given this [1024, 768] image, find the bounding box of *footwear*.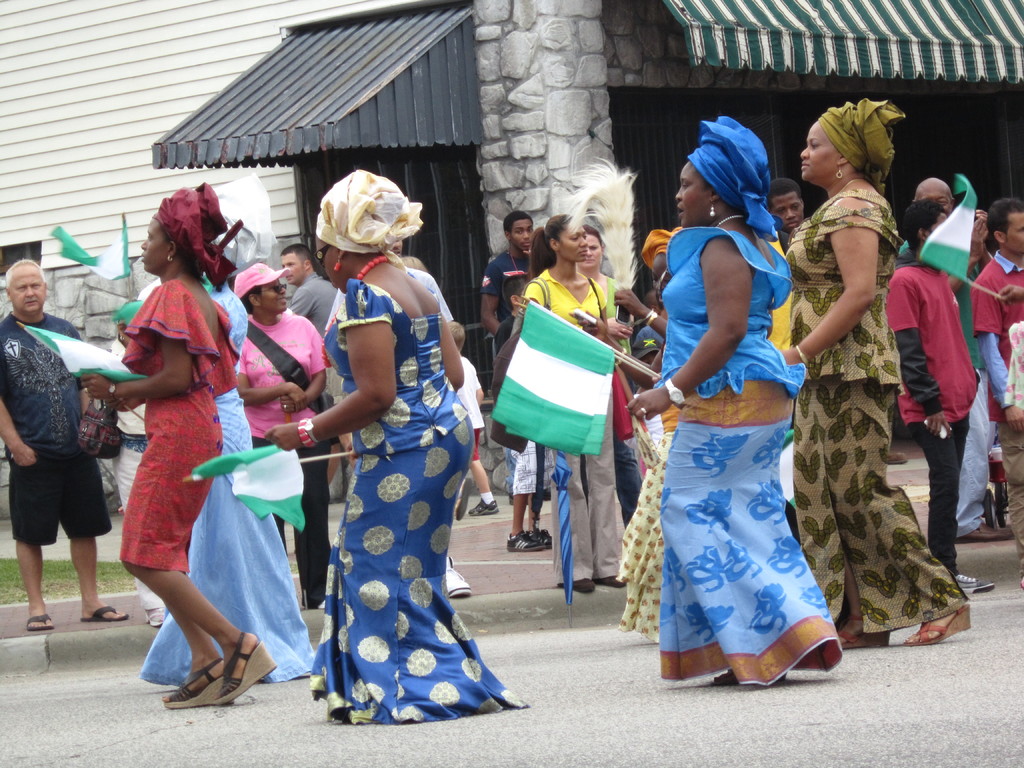
x1=558, y1=578, x2=595, y2=595.
